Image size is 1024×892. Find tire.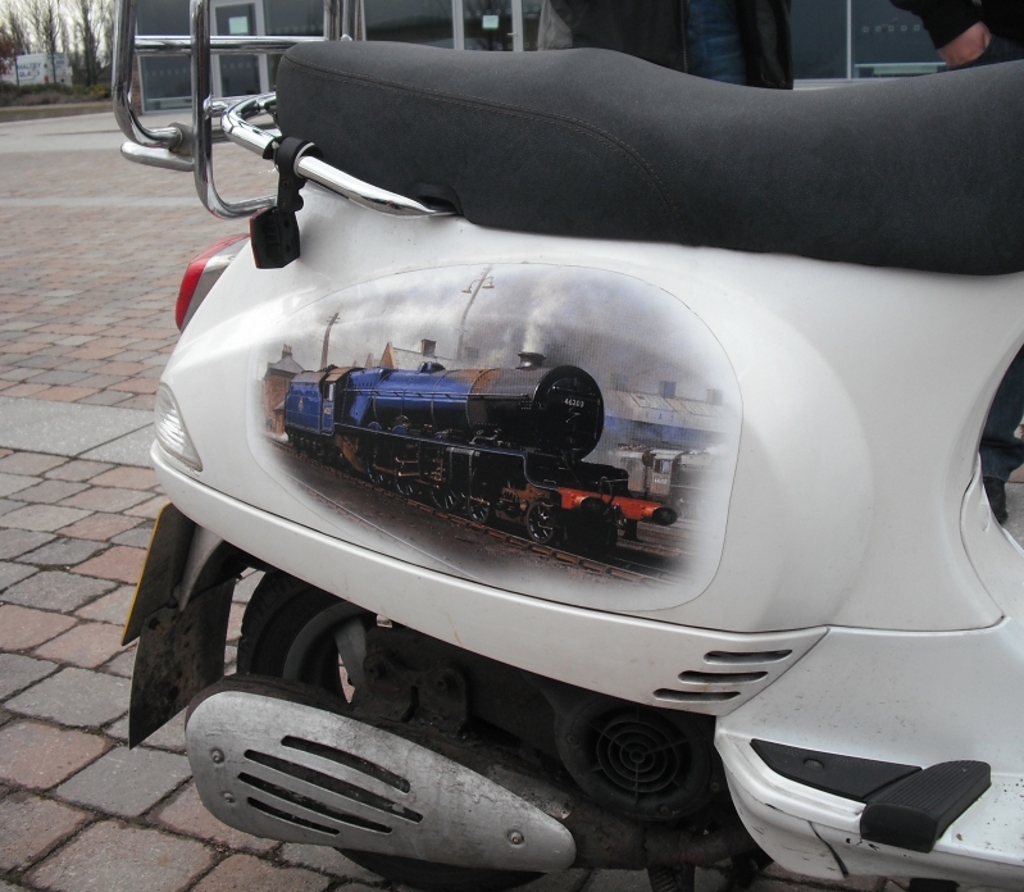
x1=233 y1=572 x2=540 y2=891.
